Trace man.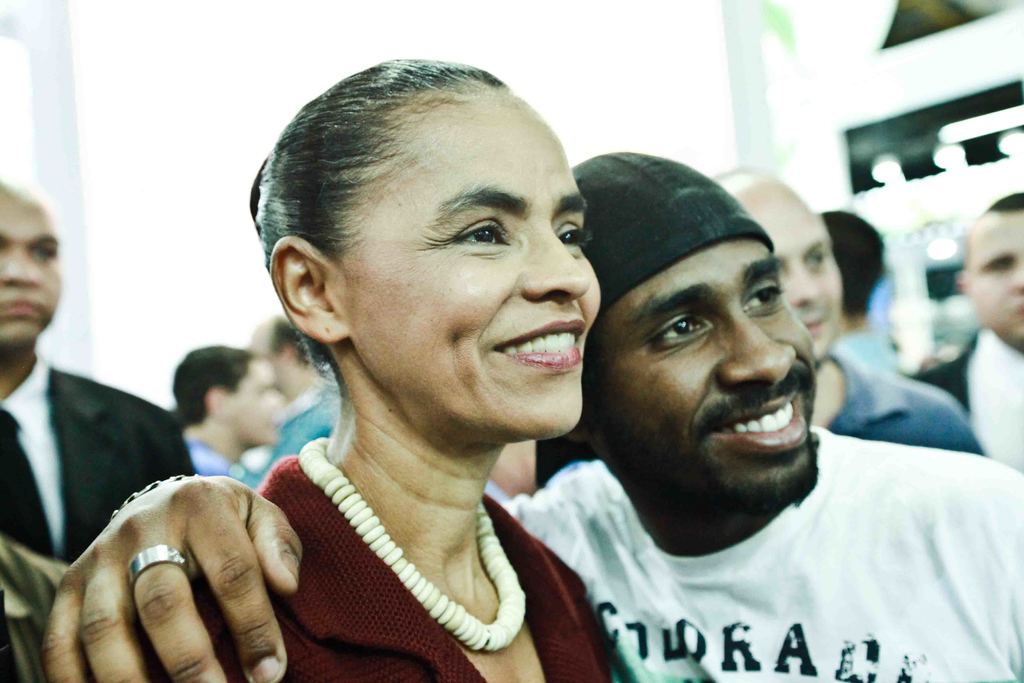
Traced to 252:307:348:488.
